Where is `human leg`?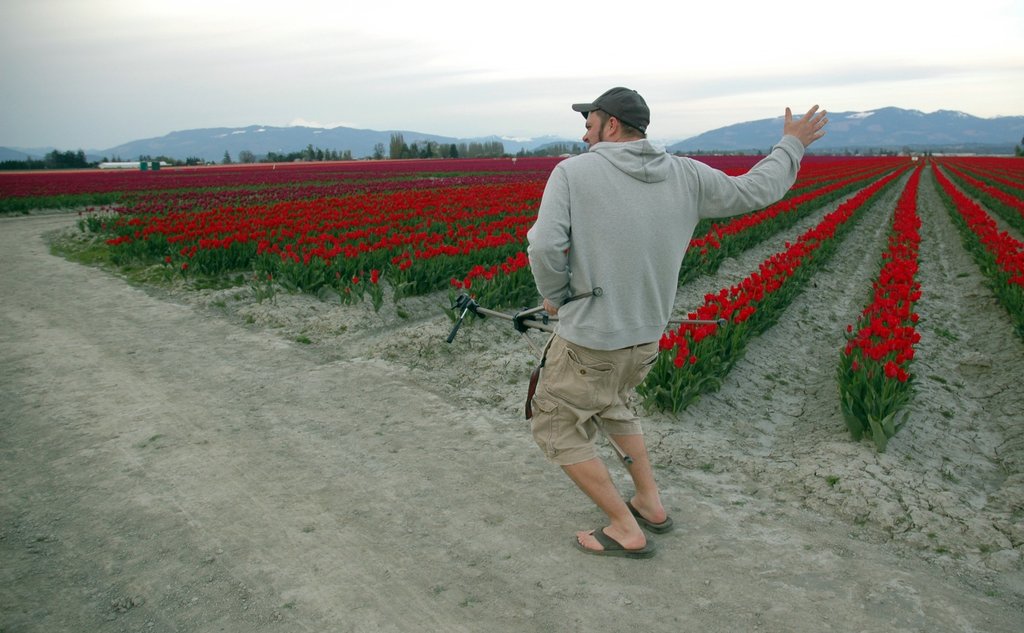
bbox=[527, 353, 652, 554].
